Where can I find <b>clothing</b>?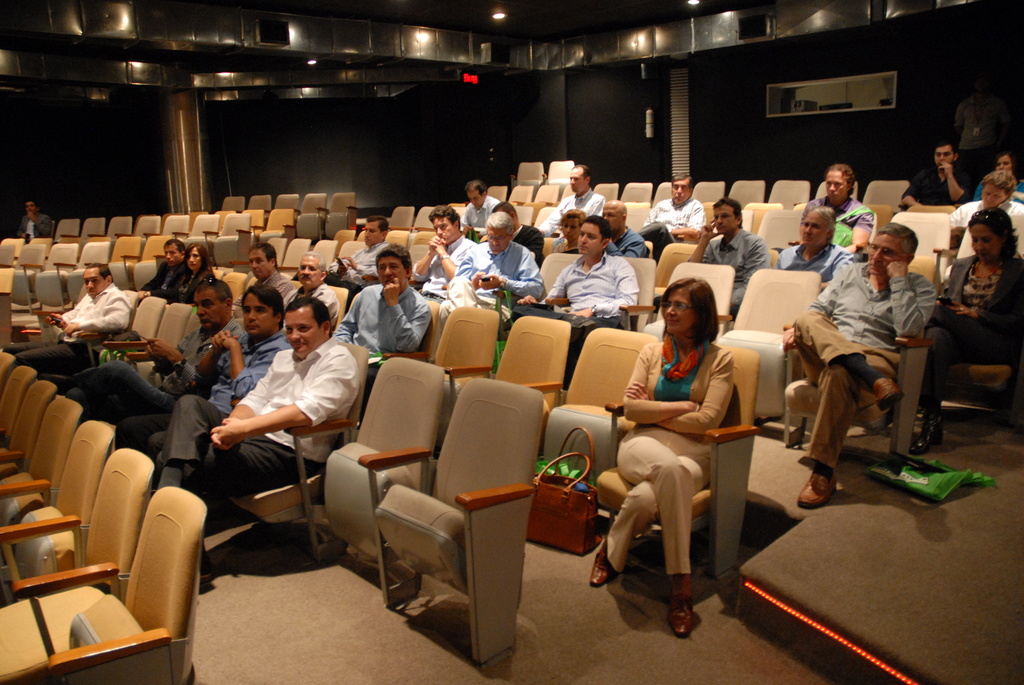
You can find it at [773,239,851,288].
